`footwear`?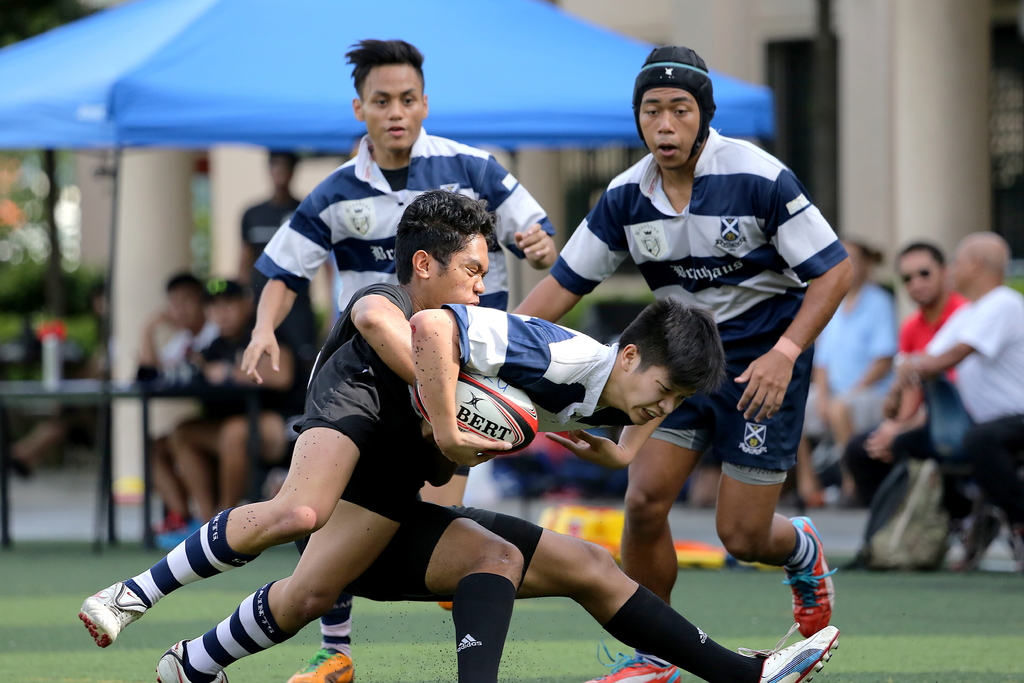
x1=779, y1=514, x2=840, y2=637
